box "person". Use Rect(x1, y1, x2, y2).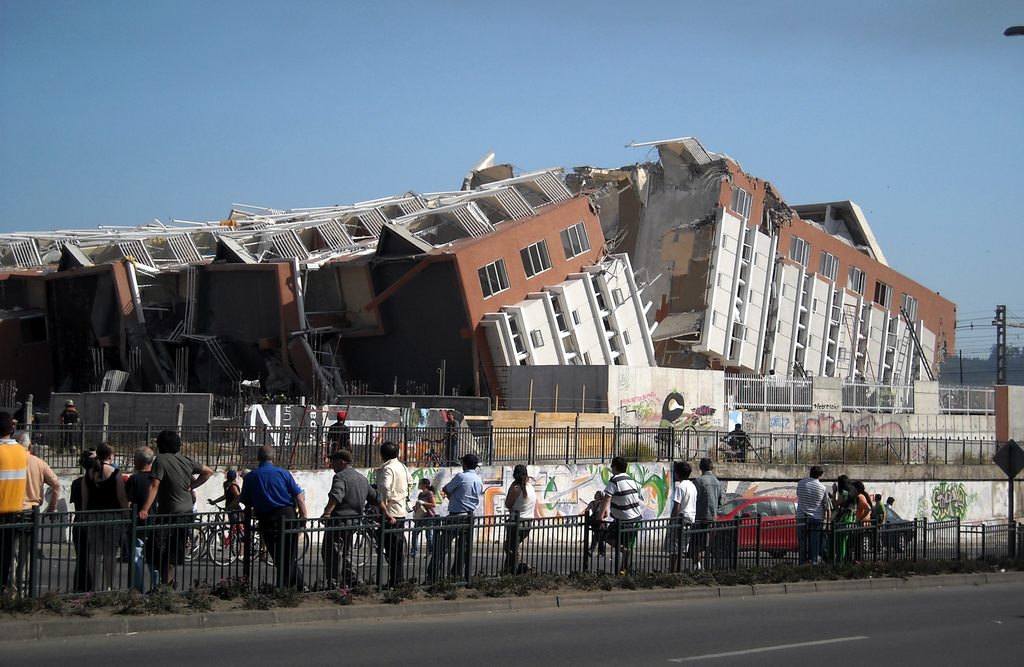
Rect(77, 438, 129, 595).
